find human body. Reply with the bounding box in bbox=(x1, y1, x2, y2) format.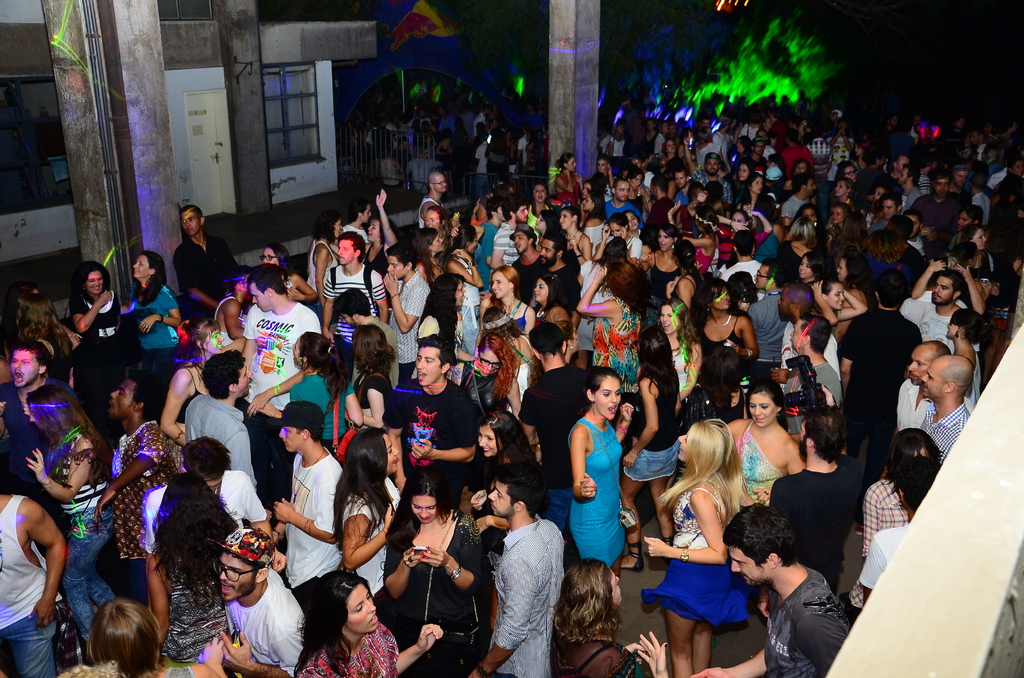
bbox=(969, 121, 985, 157).
